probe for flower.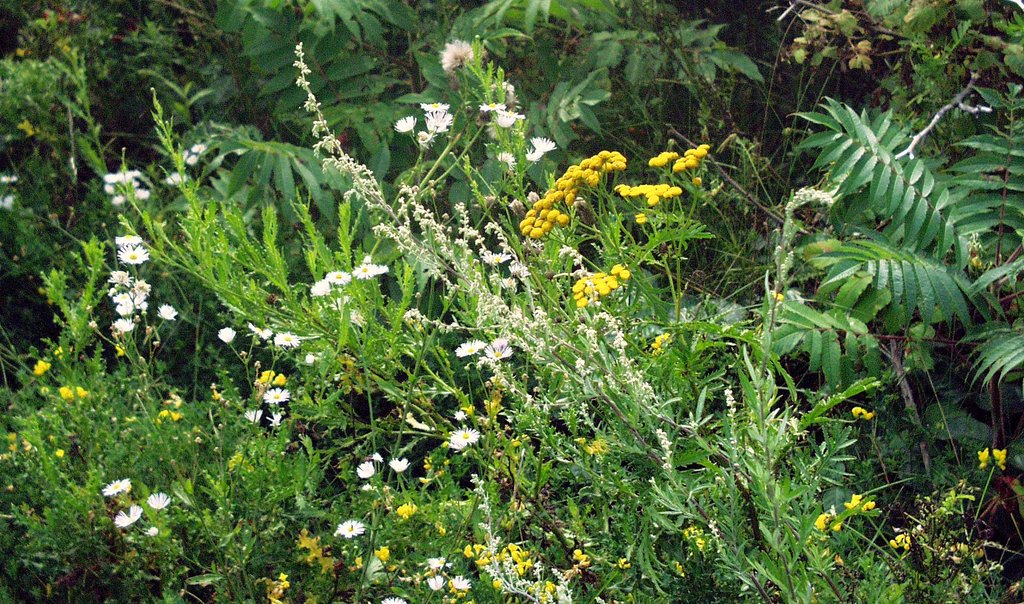
Probe result: region(451, 422, 478, 448).
